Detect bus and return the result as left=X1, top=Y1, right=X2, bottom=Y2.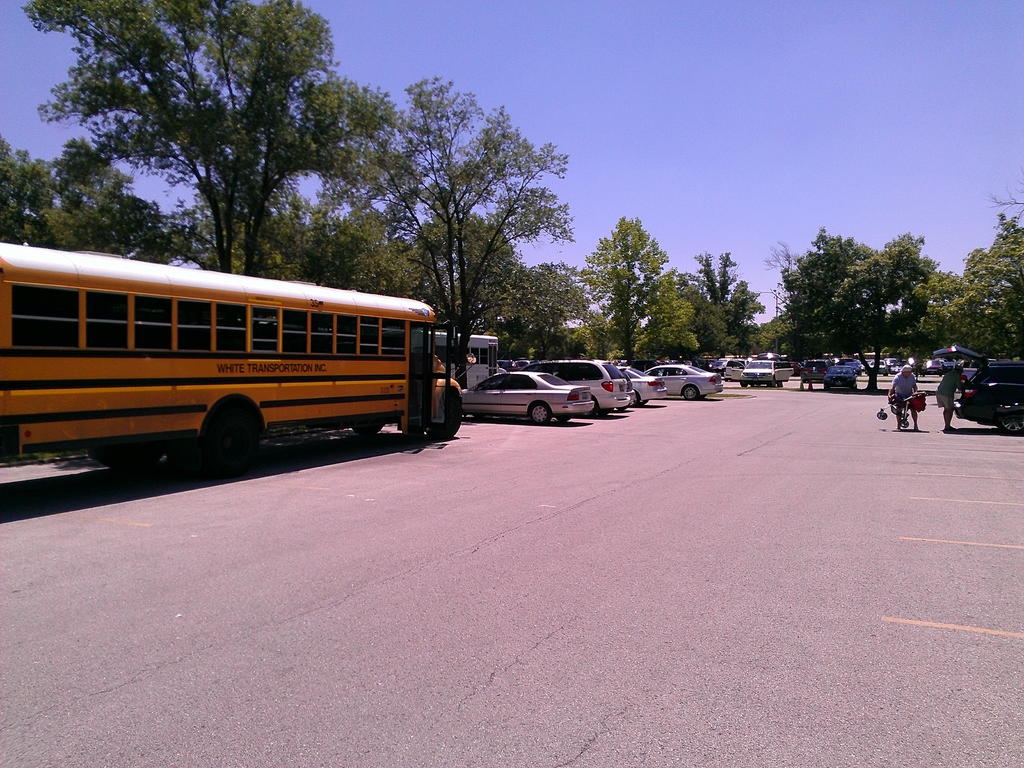
left=0, top=239, right=477, bottom=466.
